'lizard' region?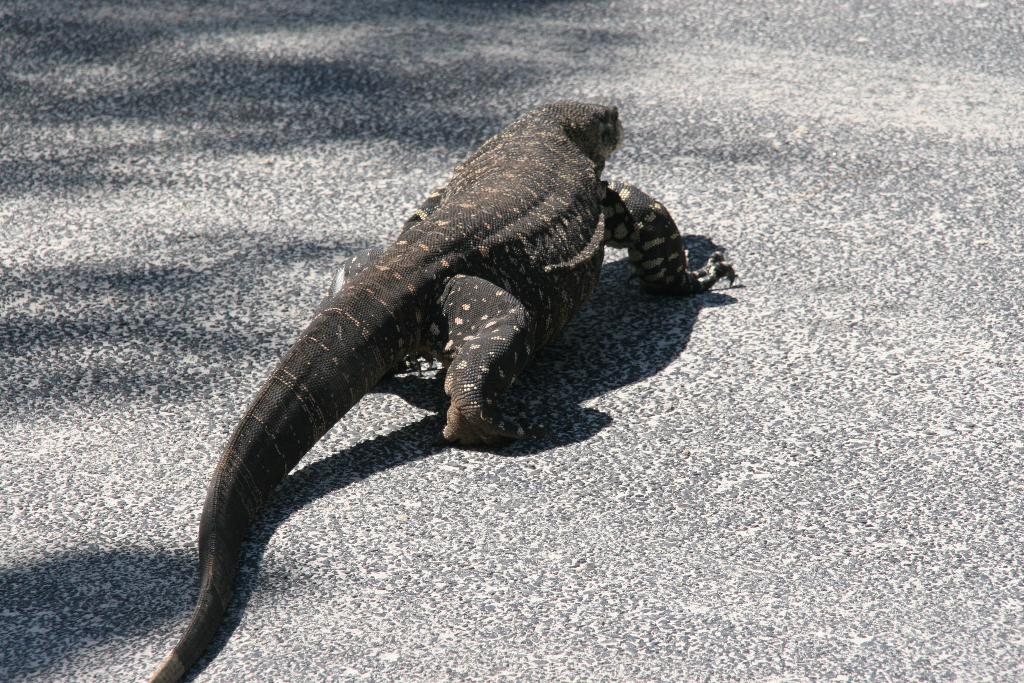
l=109, t=85, r=735, b=682
